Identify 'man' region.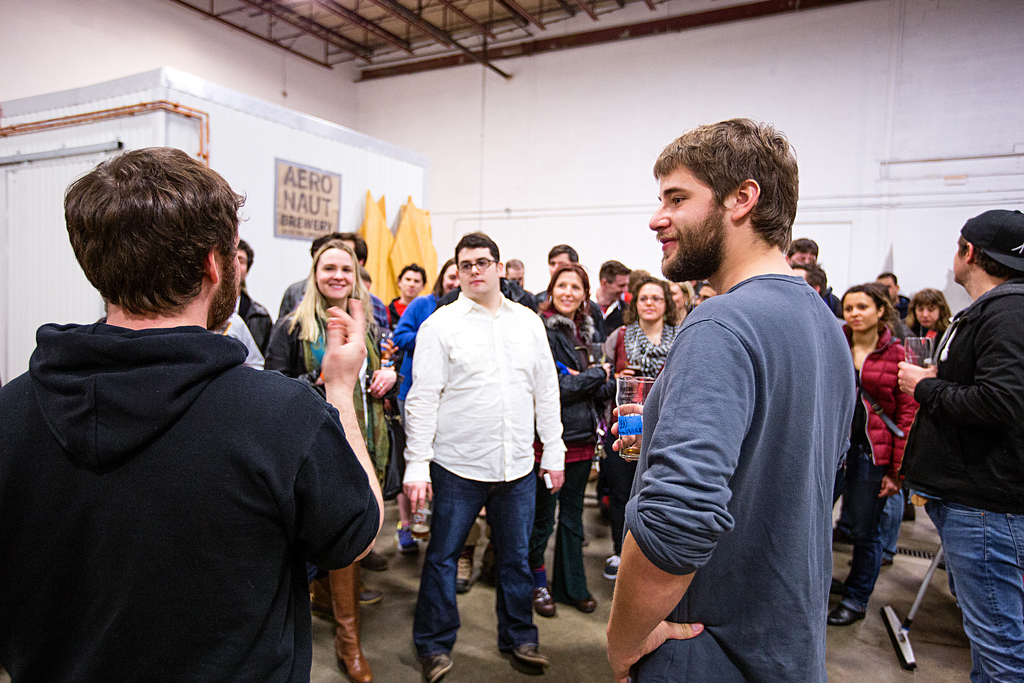
Region: pyautogui.locateOnScreen(223, 241, 275, 354).
